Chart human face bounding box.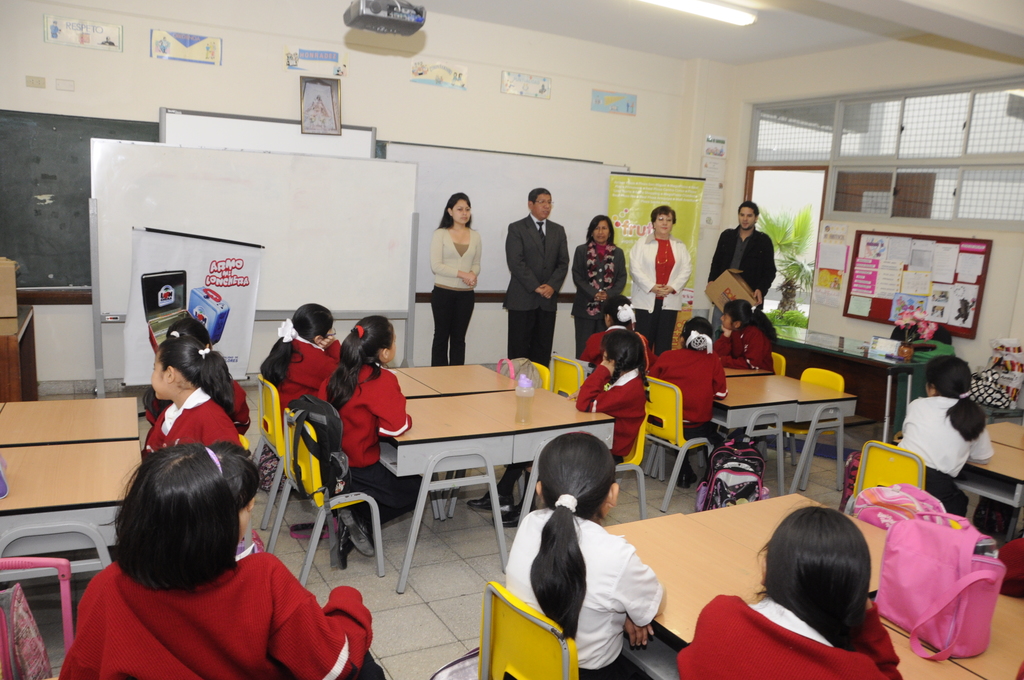
Charted: rect(531, 188, 547, 223).
